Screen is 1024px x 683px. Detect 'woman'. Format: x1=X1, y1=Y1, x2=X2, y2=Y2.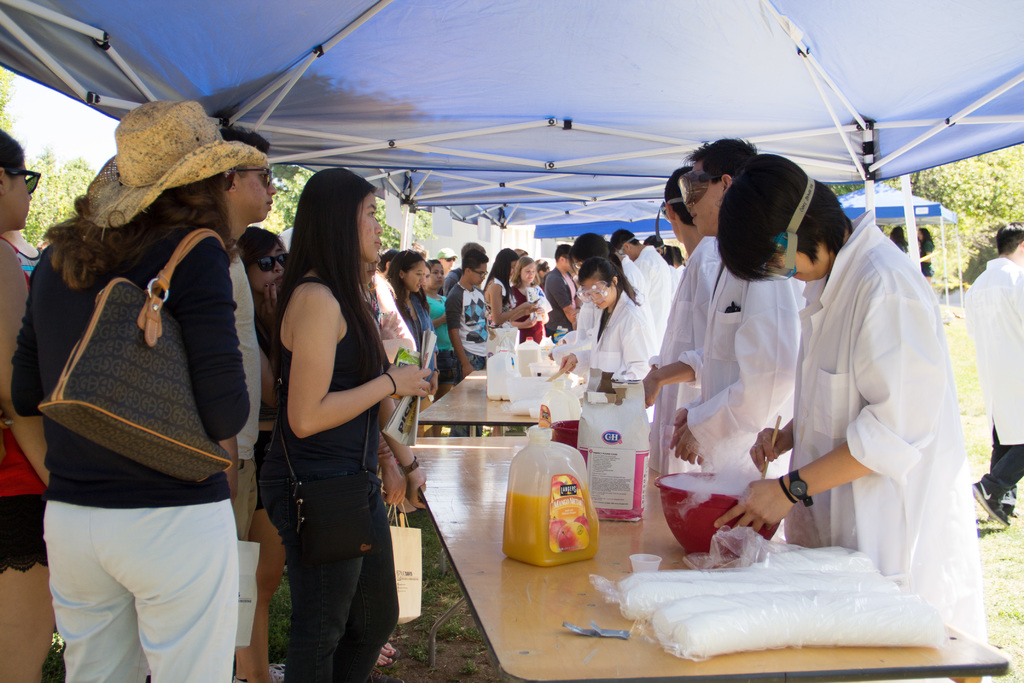
x1=235, y1=223, x2=292, y2=682.
